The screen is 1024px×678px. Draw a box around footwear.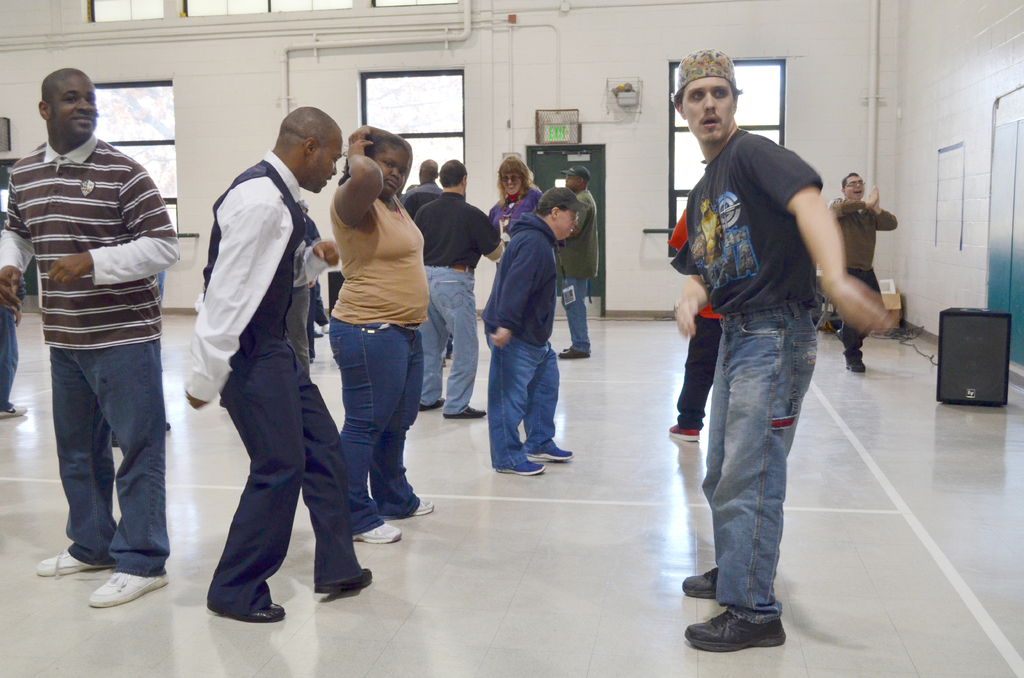
[x1=314, y1=567, x2=372, y2=593].
